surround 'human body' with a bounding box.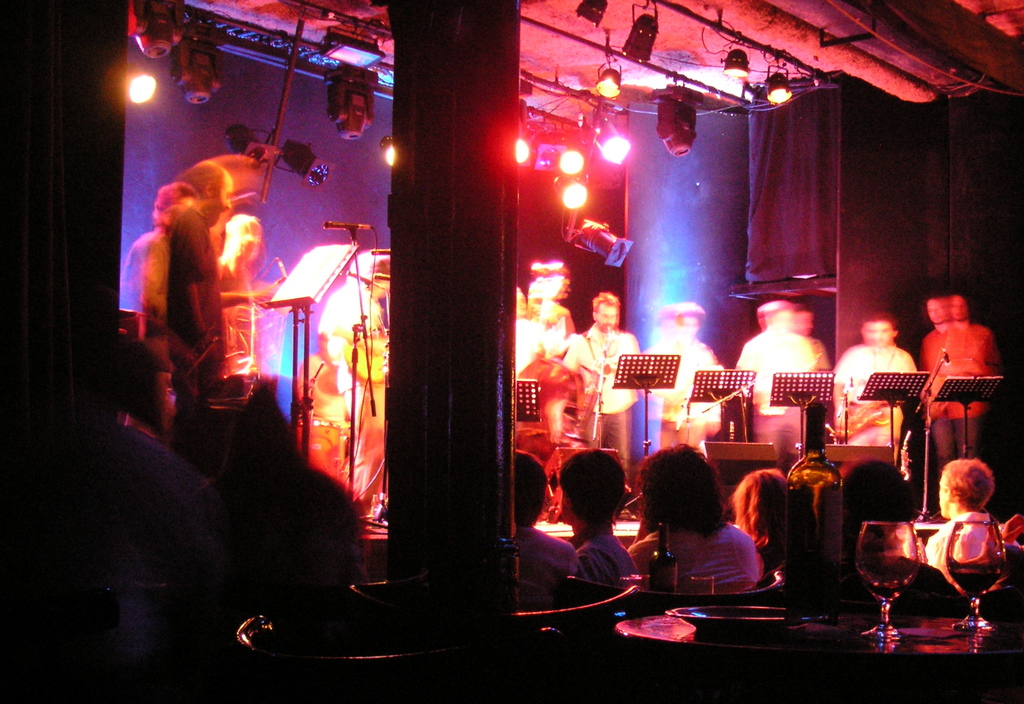
Rect(561, 290, 640, 523).
